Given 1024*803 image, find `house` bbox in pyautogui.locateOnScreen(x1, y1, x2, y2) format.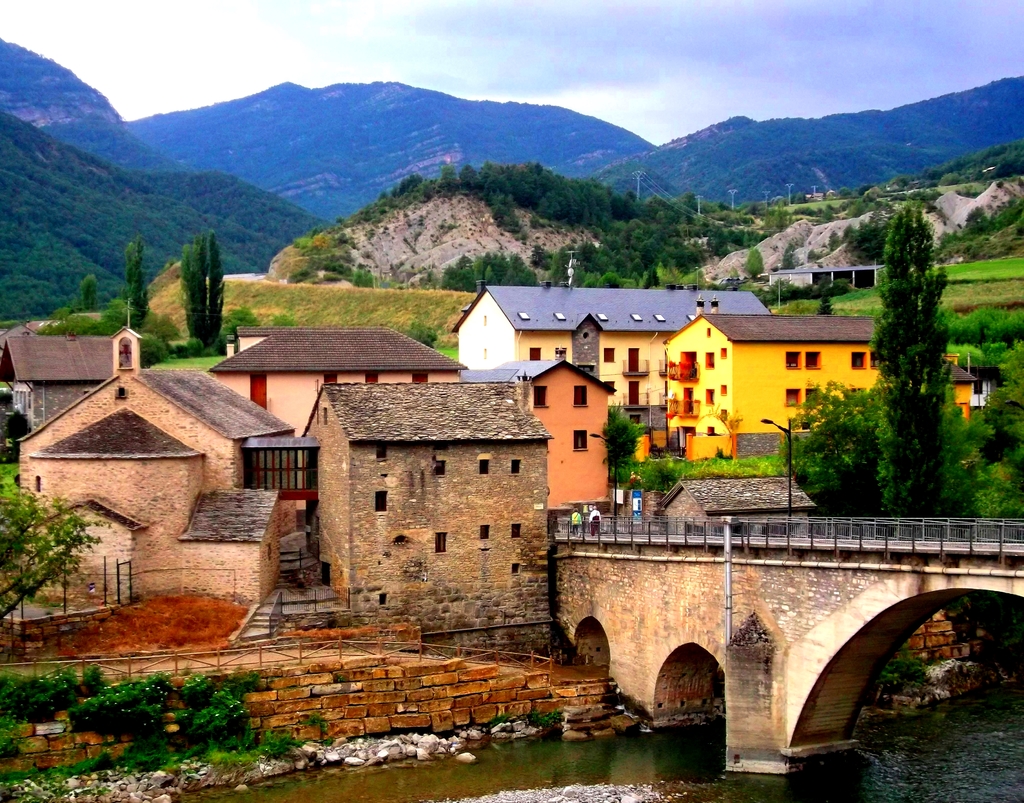
pyautogui.locateOnScreen(303, 379, 564, 663).
